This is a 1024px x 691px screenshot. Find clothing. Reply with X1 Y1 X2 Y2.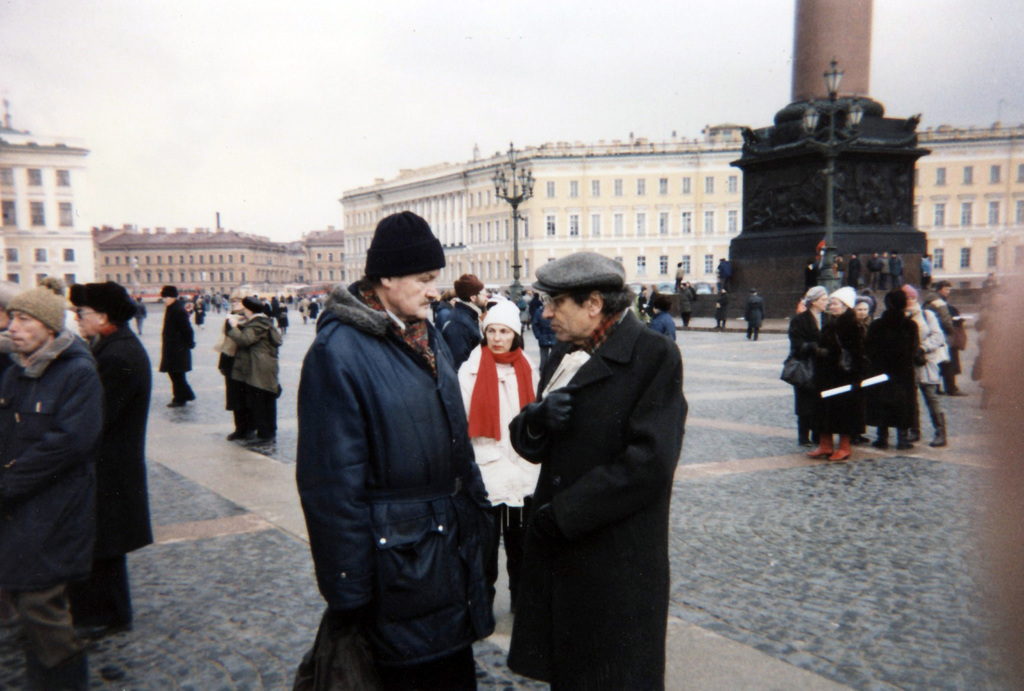
225 308 284 451.
